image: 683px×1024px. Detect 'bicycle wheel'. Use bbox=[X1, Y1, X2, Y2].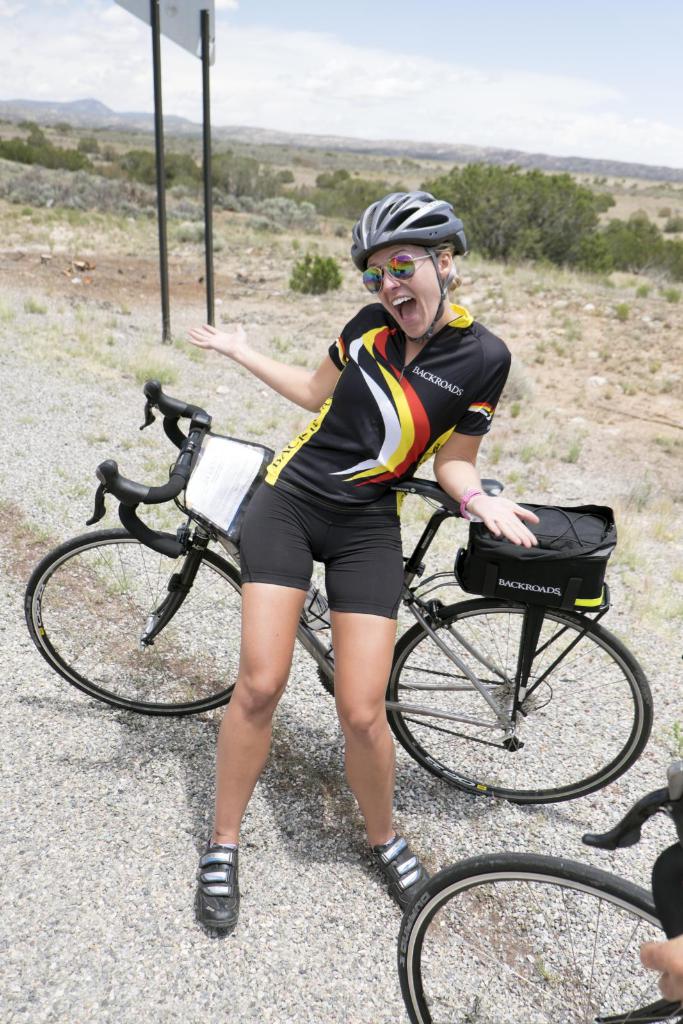
bbox=[394, 842, 669, 1006].
